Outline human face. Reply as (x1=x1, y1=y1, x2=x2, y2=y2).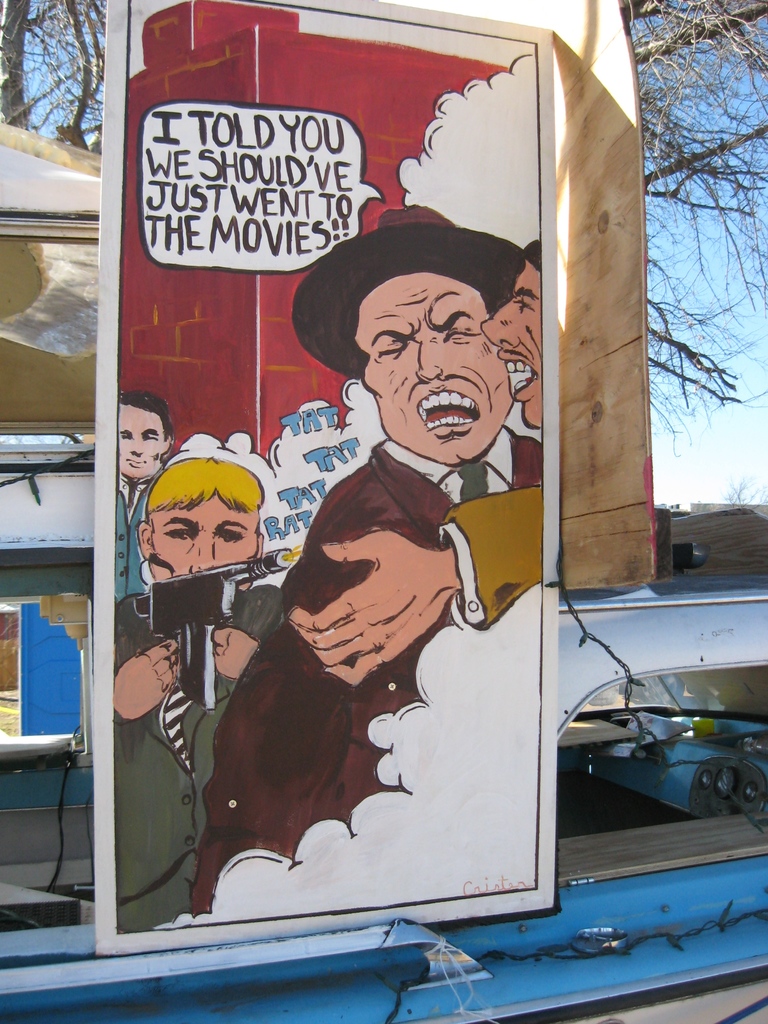
(x1=117, y1=401, x2=163, y2=480).
